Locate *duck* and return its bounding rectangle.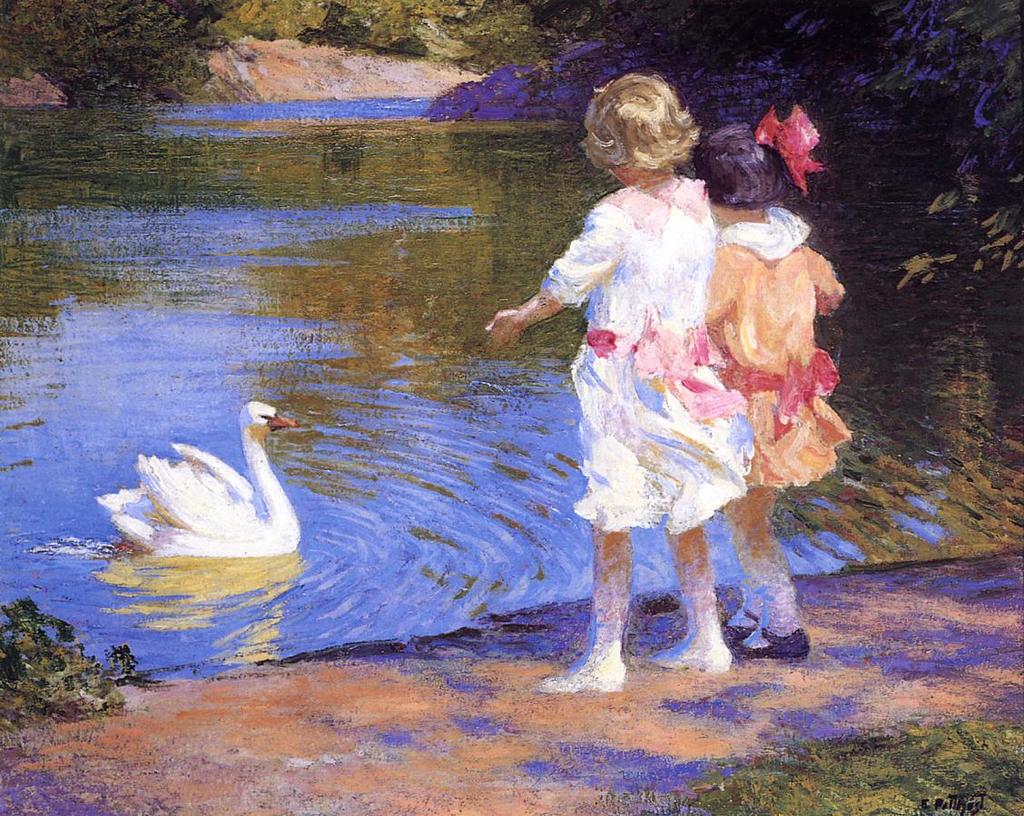
[left=112, top=393, right=307, bottom=591].
